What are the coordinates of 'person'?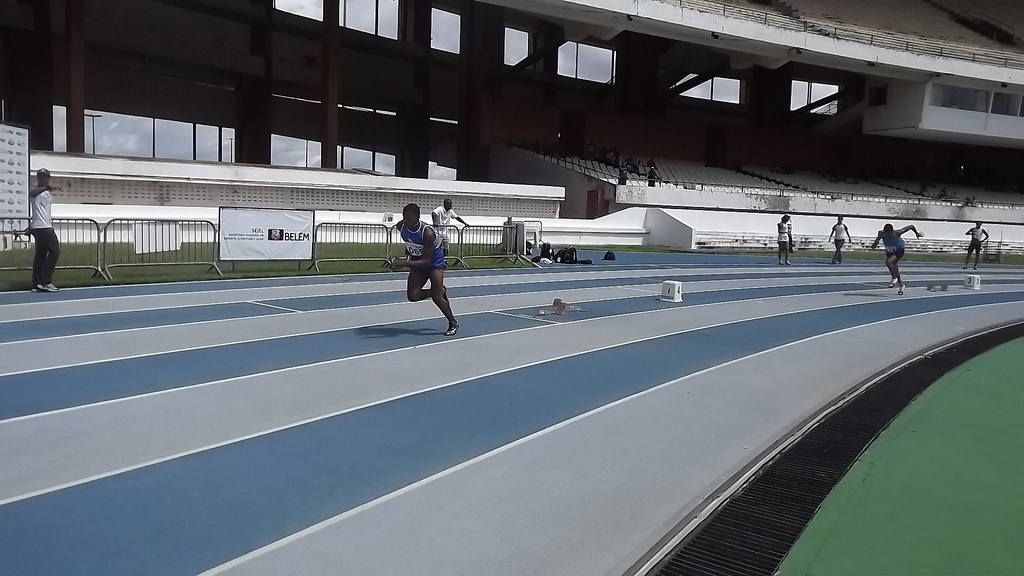
(646, 164, 662, 186).
